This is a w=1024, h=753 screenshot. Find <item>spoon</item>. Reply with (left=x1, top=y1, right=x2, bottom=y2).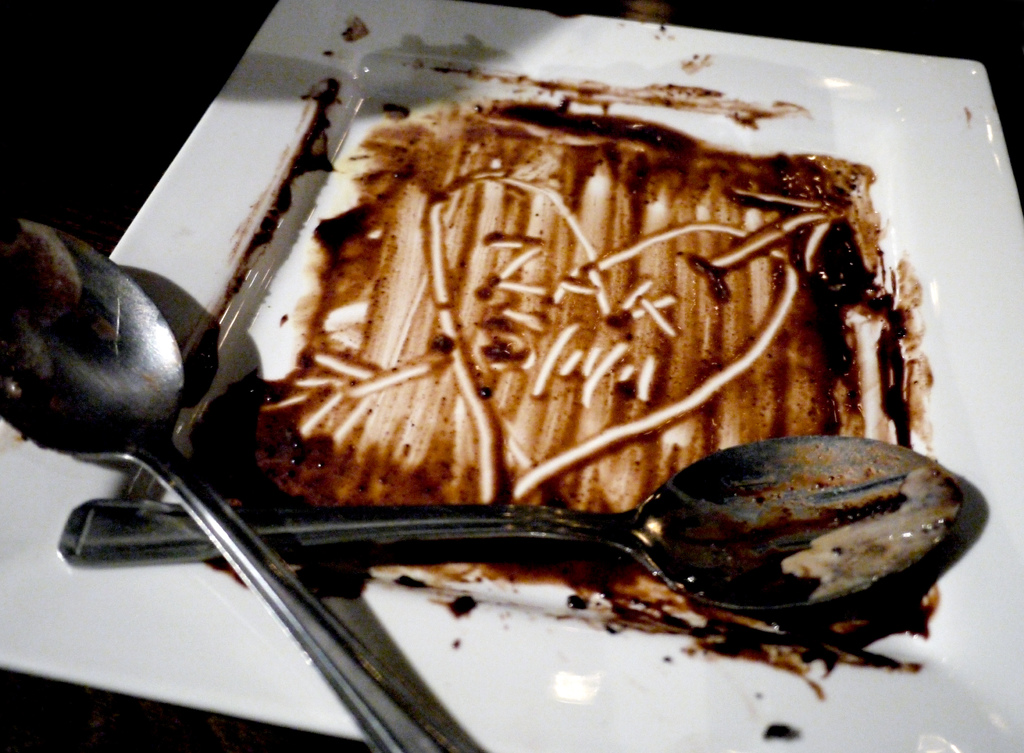
(left=54, top=433, right=963, bottom=611).
